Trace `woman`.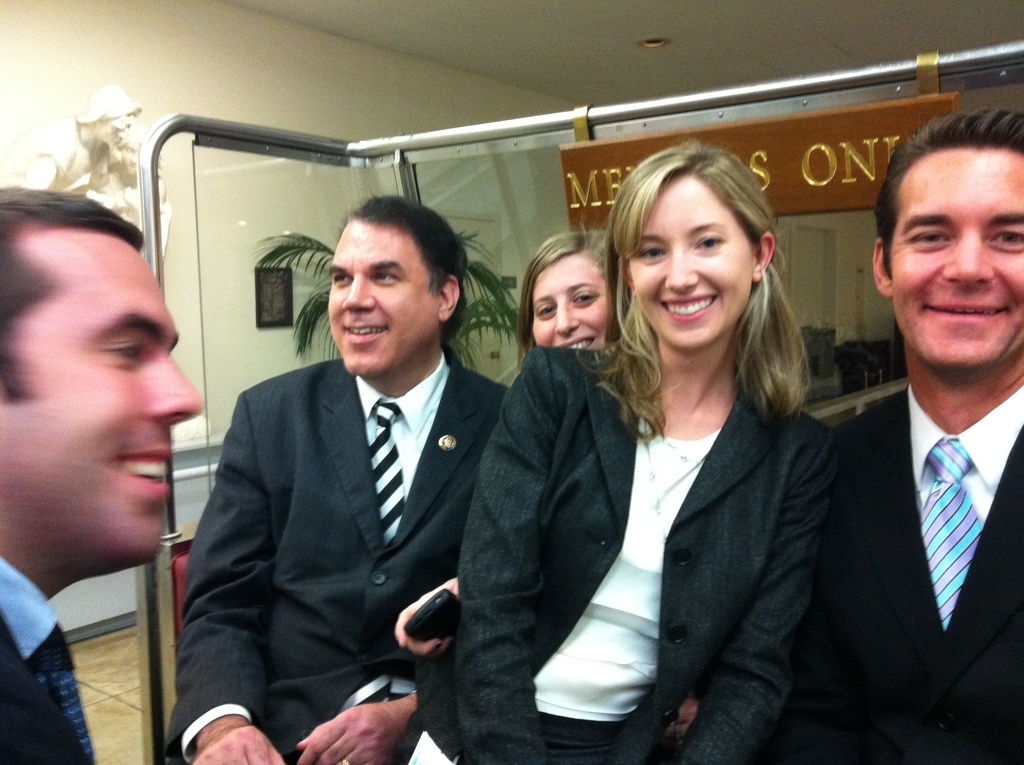
Traced to [527,143,856,764].
